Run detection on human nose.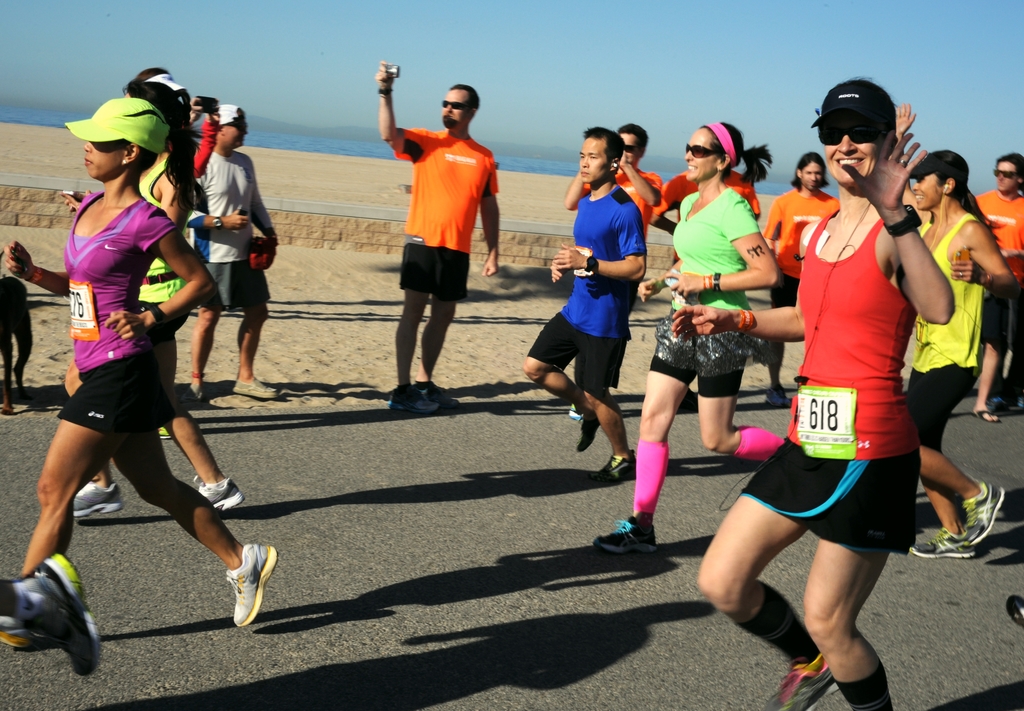
Result: bbox(995, 172, 1004, 182).
